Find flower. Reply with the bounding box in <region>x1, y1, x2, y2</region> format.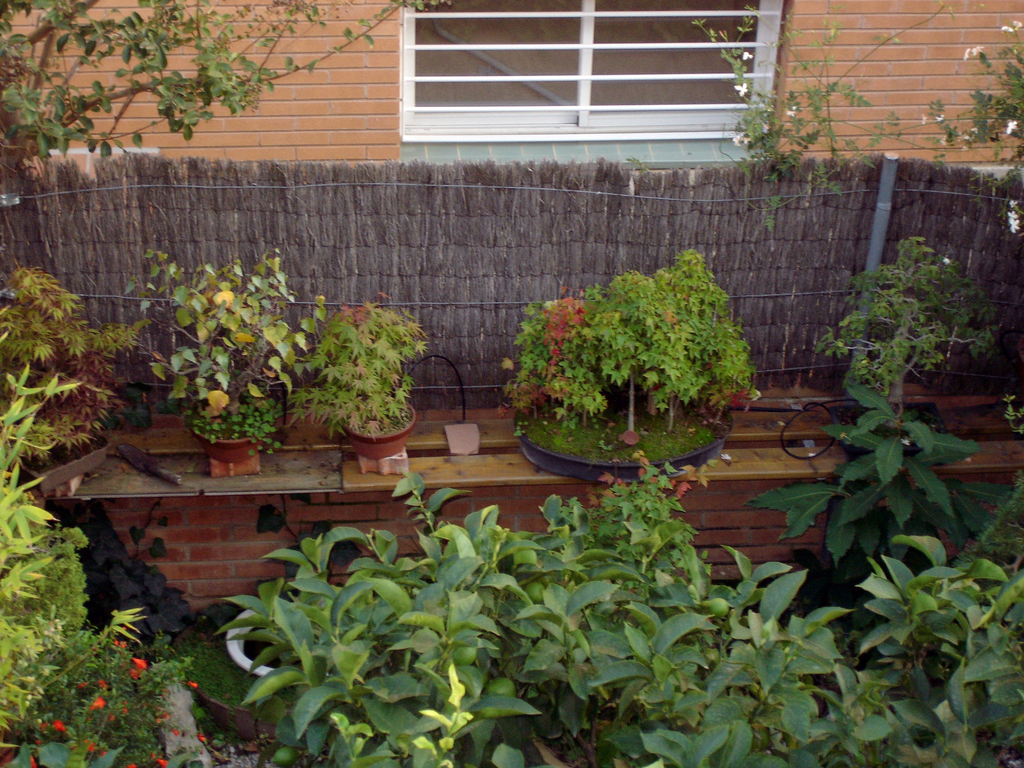
<region>188, 682, 200, 688</region>.
